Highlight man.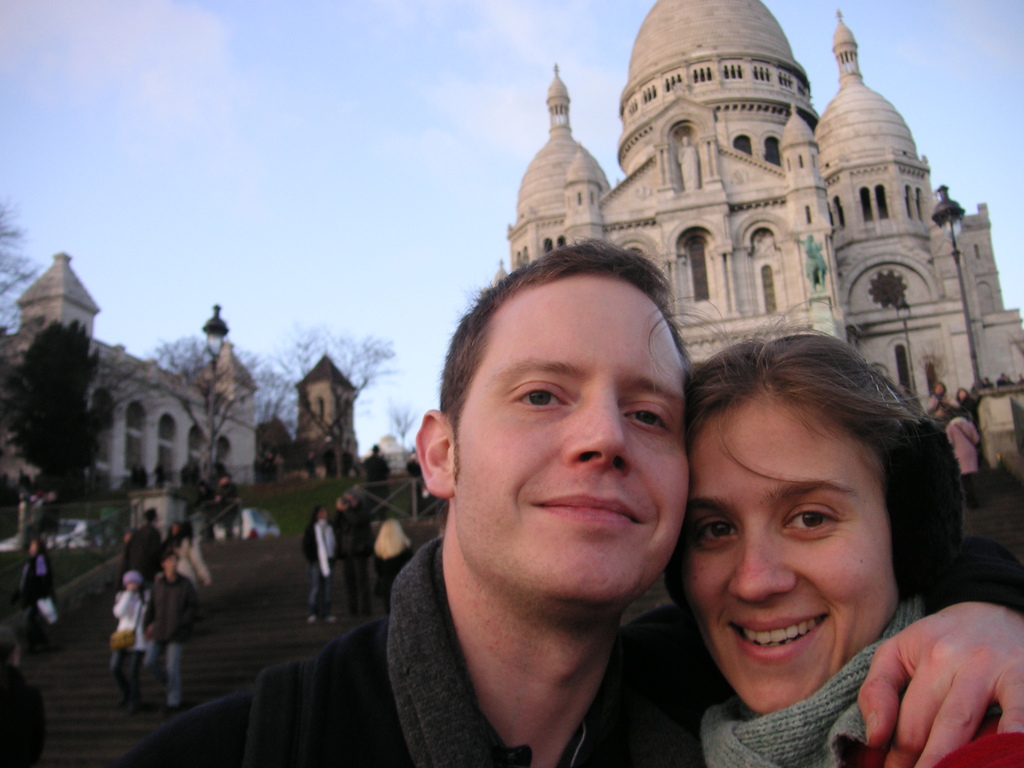
Highlighted region: [133,553,189,701].
